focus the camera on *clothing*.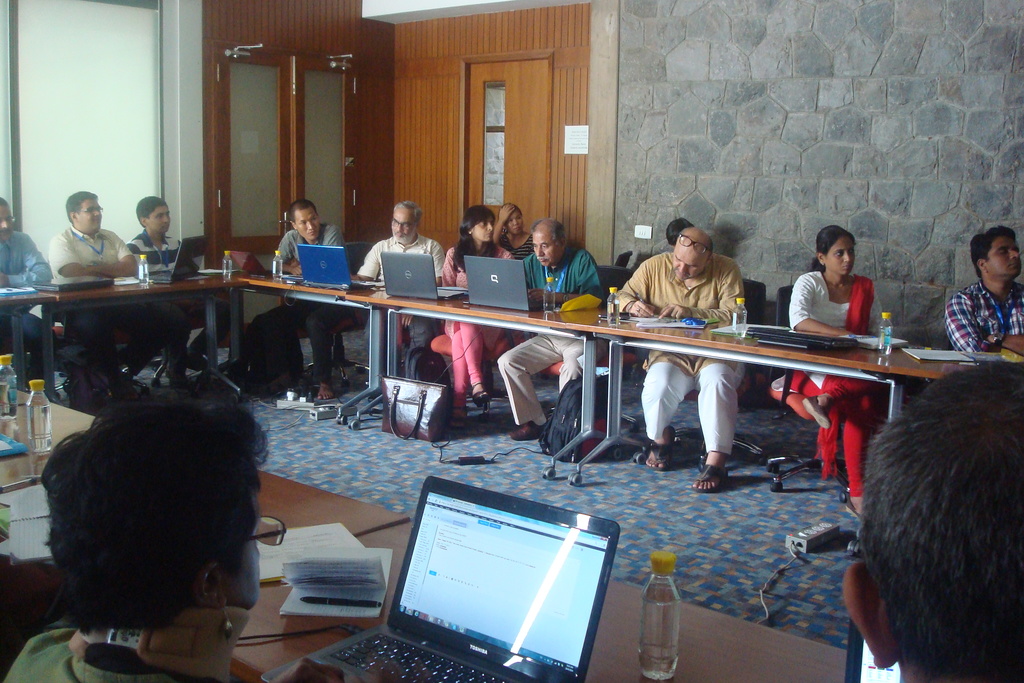
Focus region: left=351, top=230, right=439, bottom=379.
